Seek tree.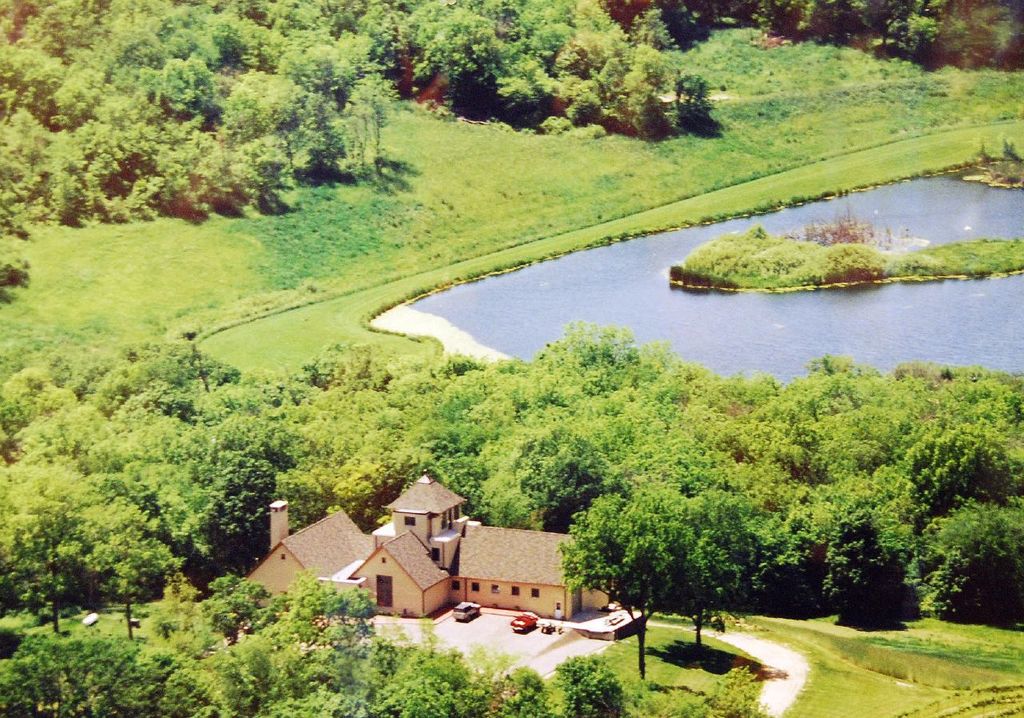
<box>660,61,745,126</box>.
